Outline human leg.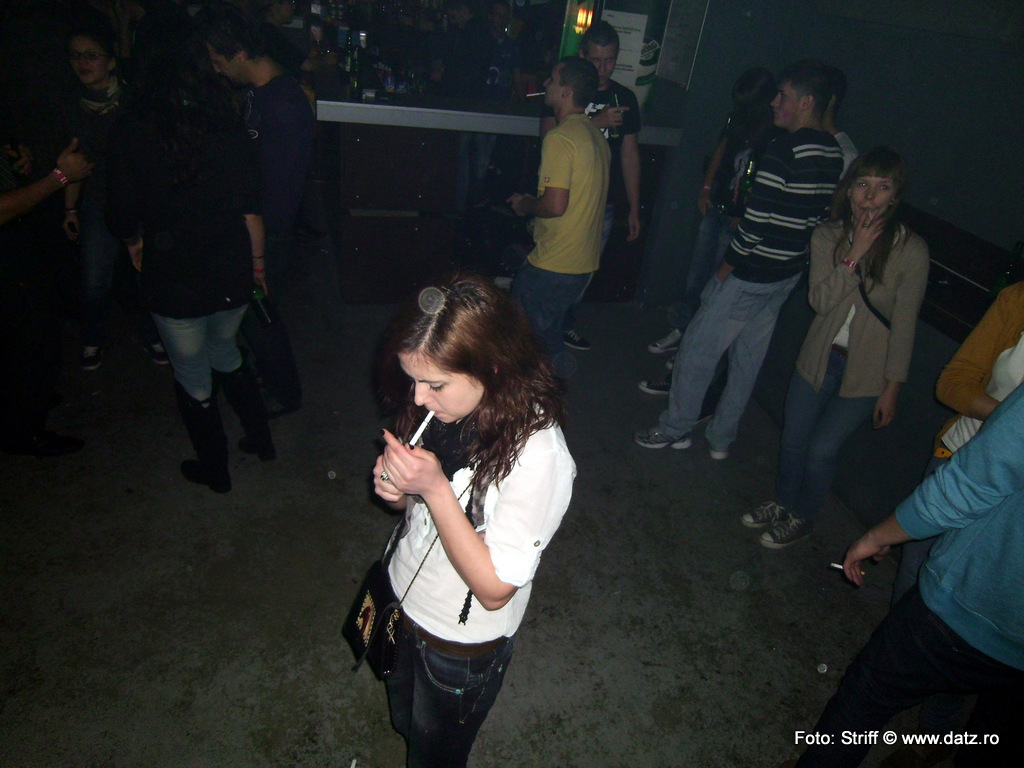
Outline: Rect(250, 294, 292, 407).
